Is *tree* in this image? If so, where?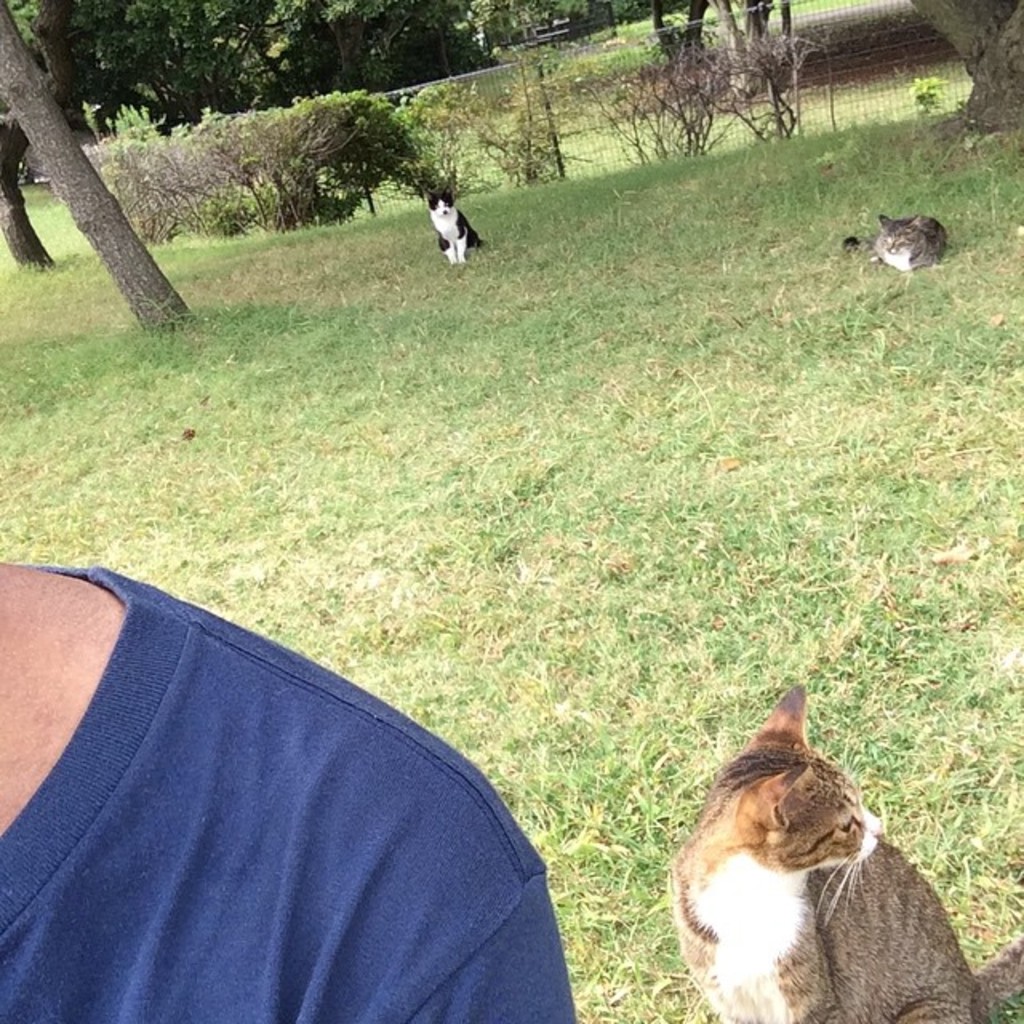
Yes, at bbox(648, 0, 792, 117).
